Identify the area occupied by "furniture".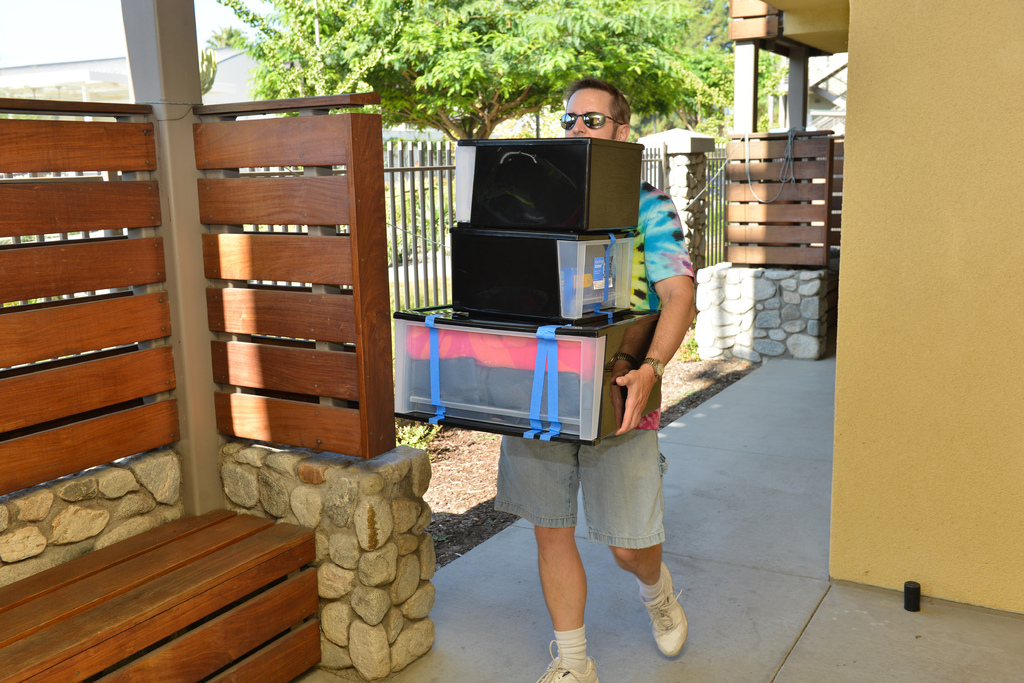
Area: BBox(726, 0, 831, 56).
